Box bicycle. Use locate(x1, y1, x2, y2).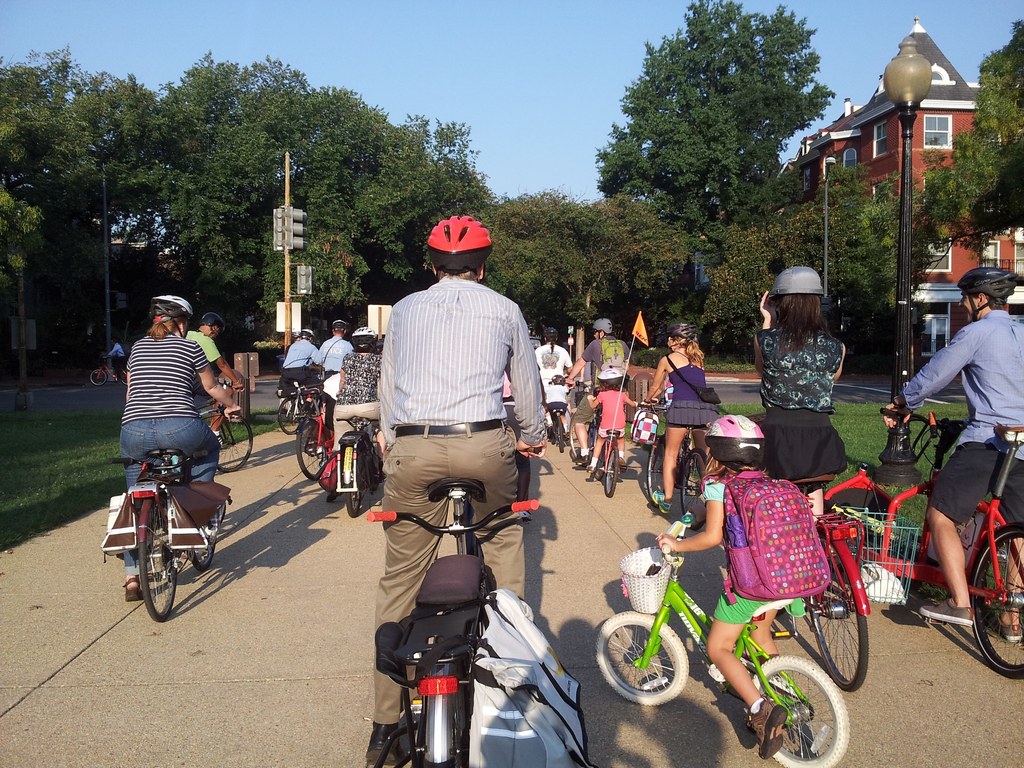
locate(200, 378, 260, 488).
